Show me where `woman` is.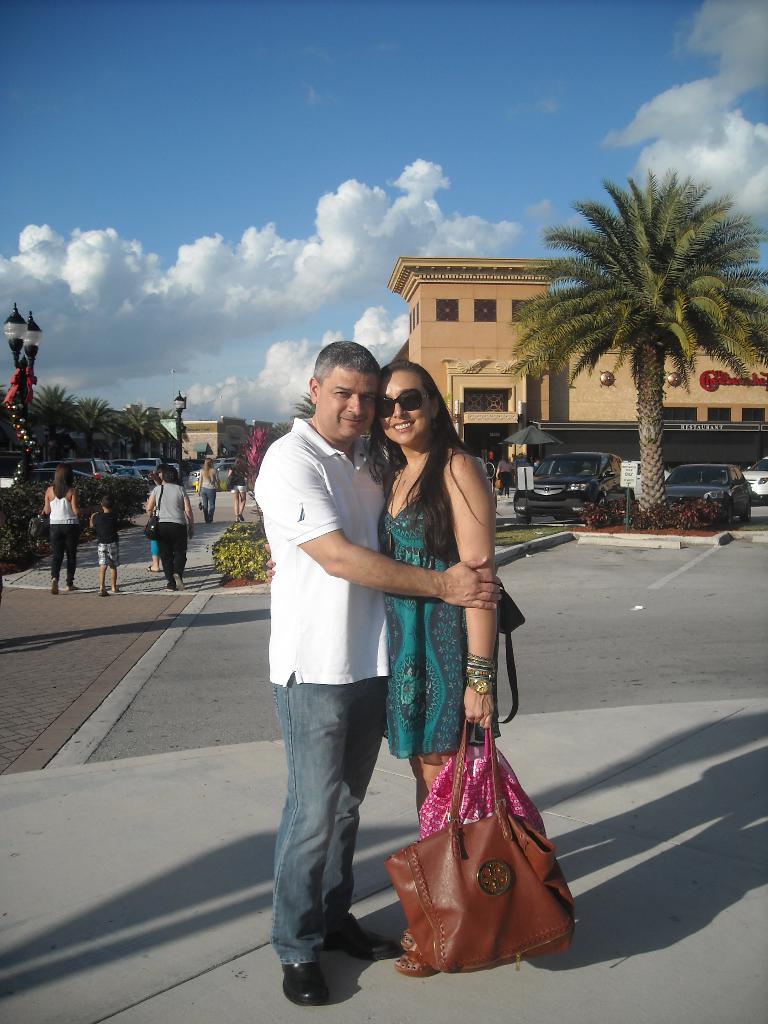
`woman` is at 378,364,494,810.
